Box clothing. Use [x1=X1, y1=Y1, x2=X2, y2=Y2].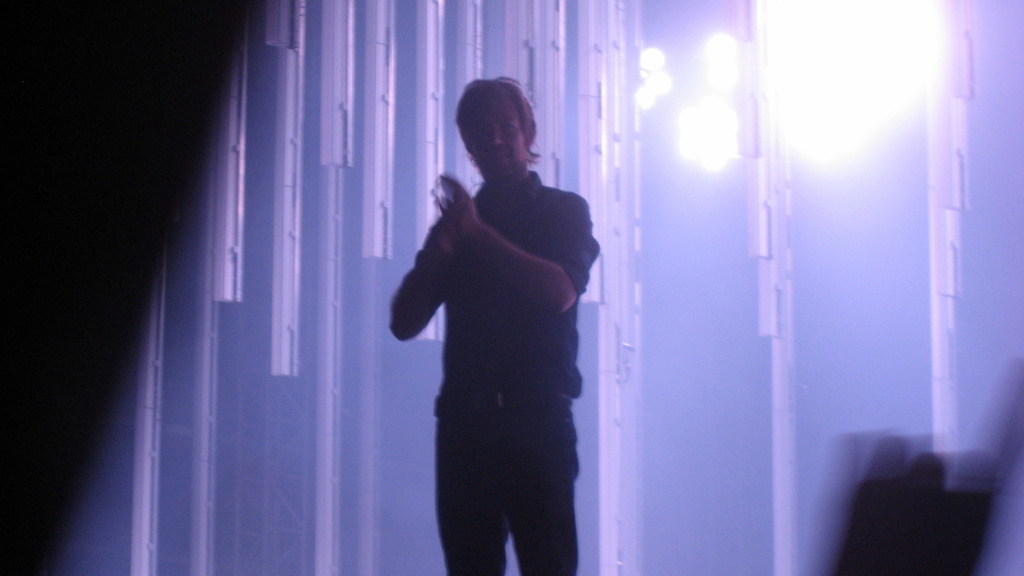
[x1=412, y1=172, x2=601, y2=398].
